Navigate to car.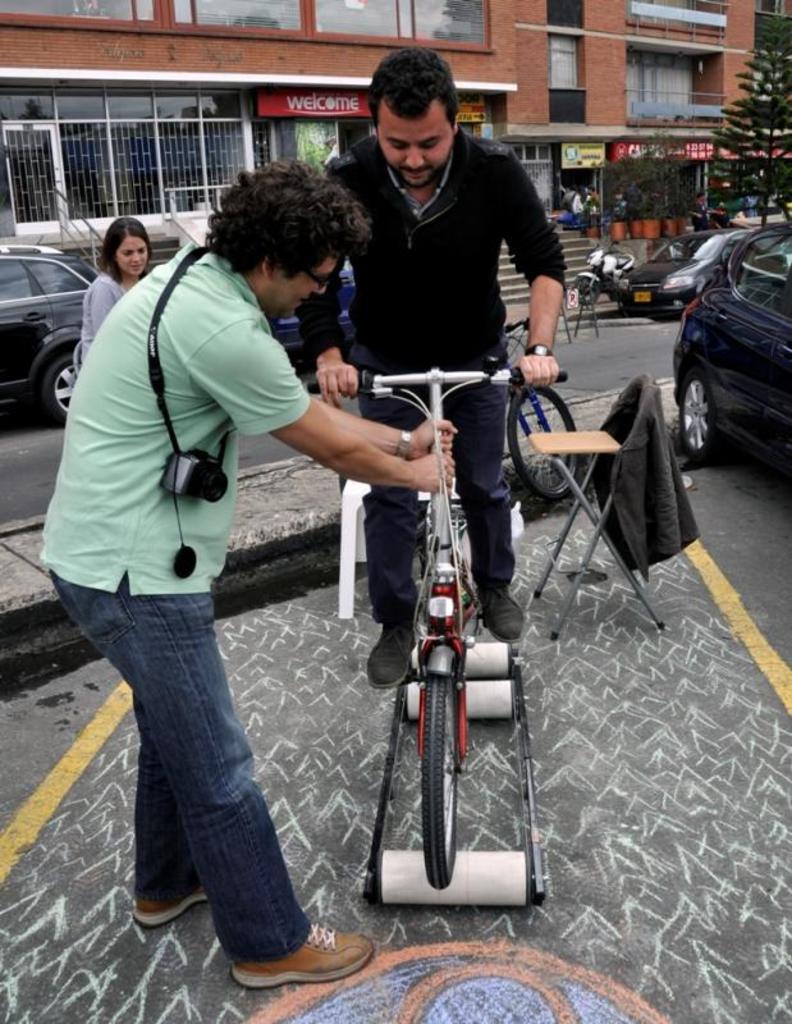
Navigation target: crop(673, 225, 791, 486).
